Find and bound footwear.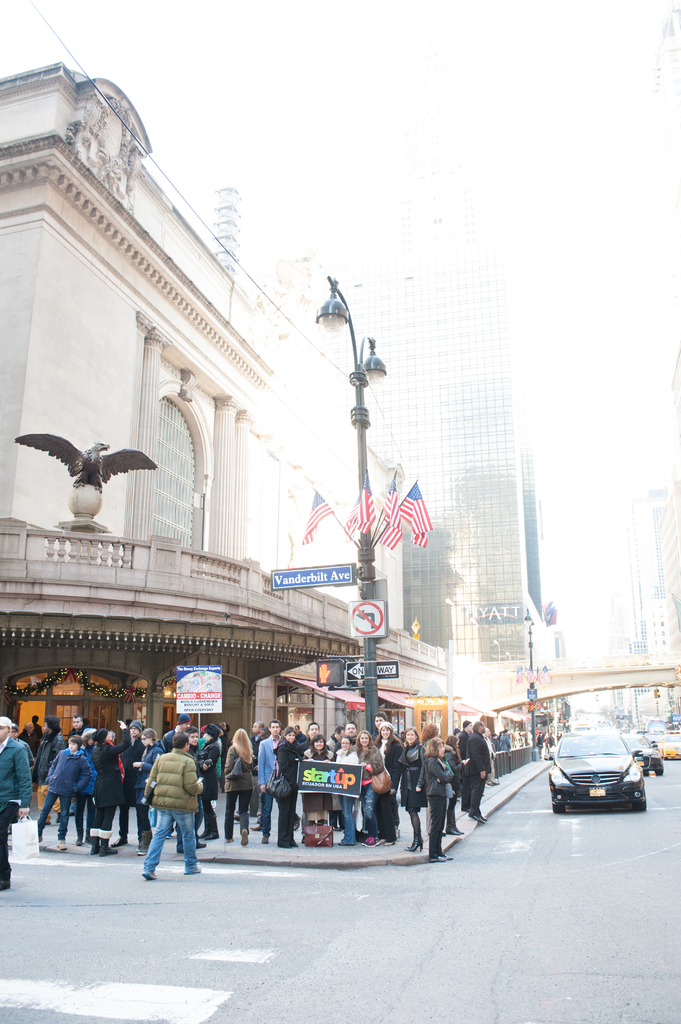
Bound: <box>259,836,268,844</box>.
